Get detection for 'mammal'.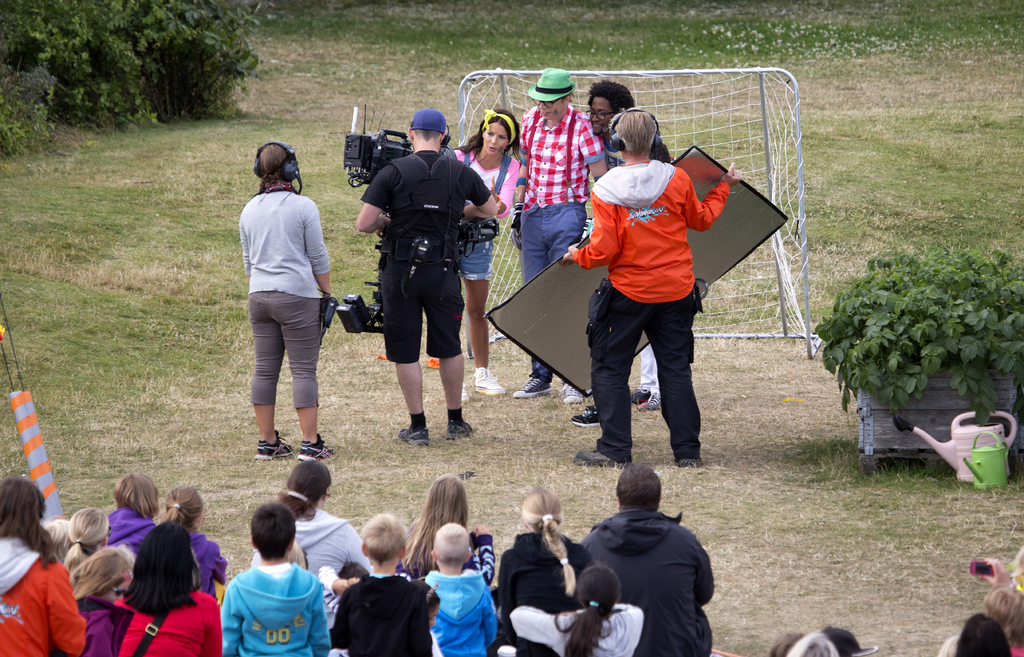
Detection: (x1=1015, y1=544, x2=1023, y2=585).
